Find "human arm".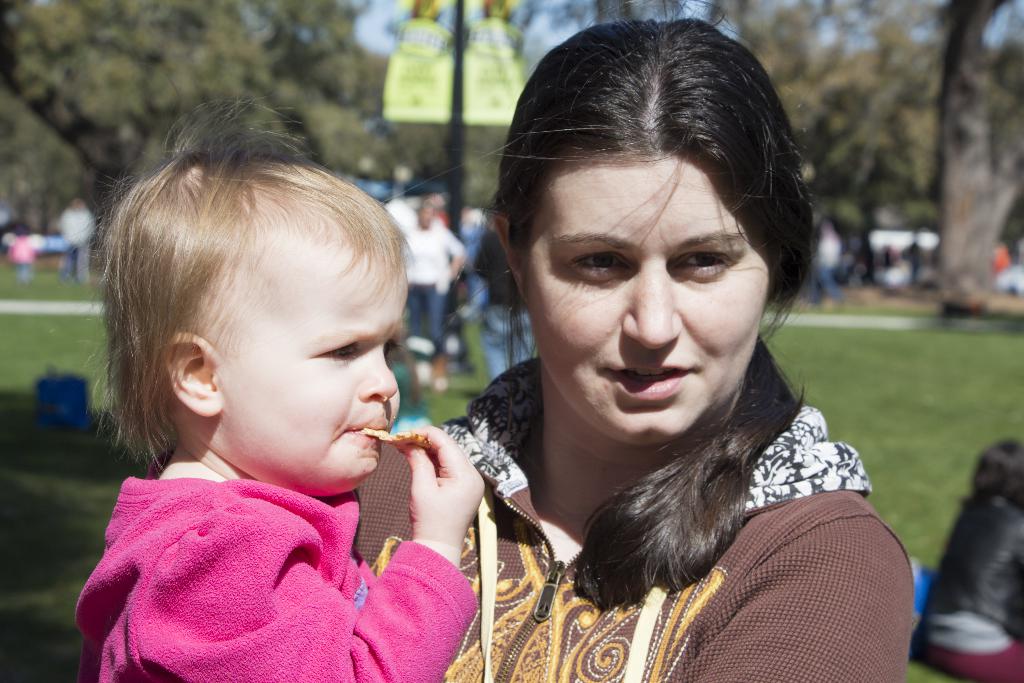
bbox=[440, 222, 471, 287].
